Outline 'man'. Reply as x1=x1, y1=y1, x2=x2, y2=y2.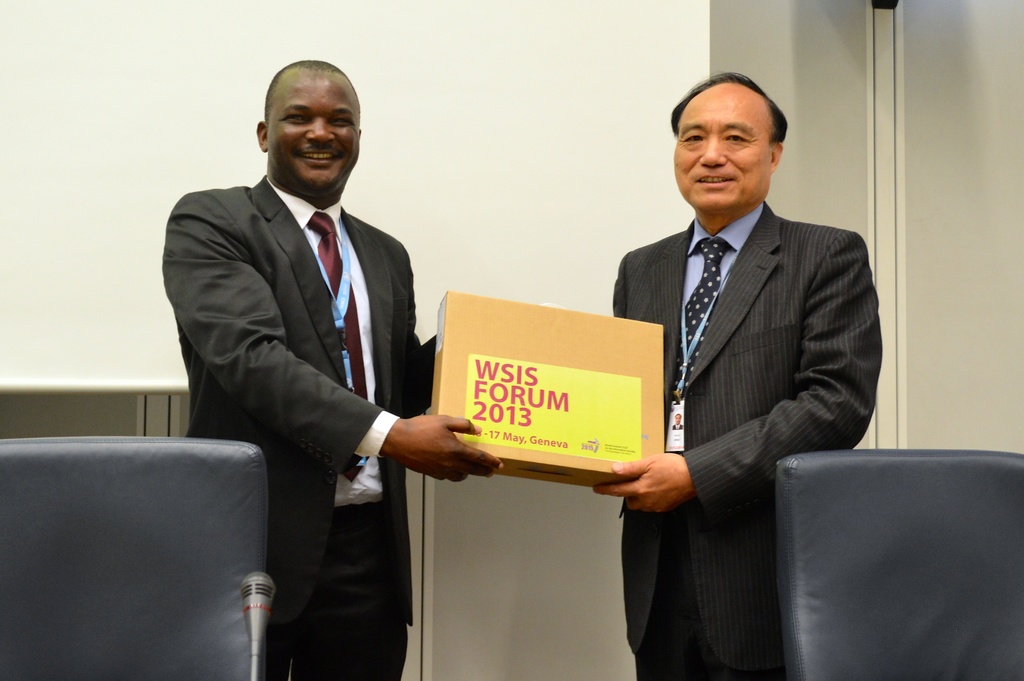
x1=581, y1=66, x2=881, y2=680.
